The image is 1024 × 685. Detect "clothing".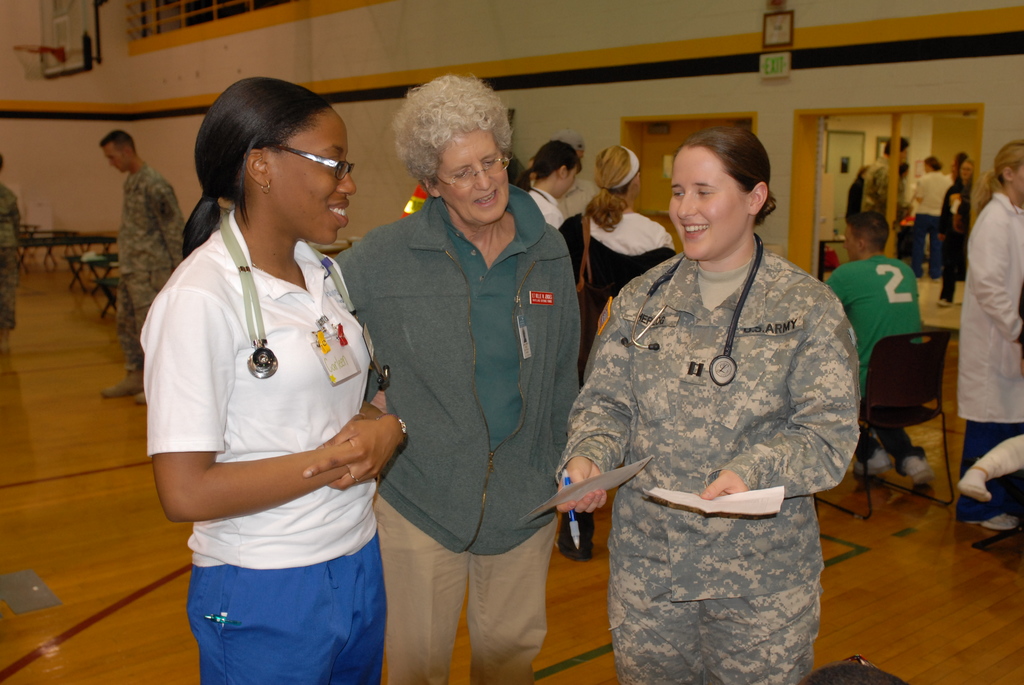
Detection: (left=563, top=200, right=676, bottom=548).
